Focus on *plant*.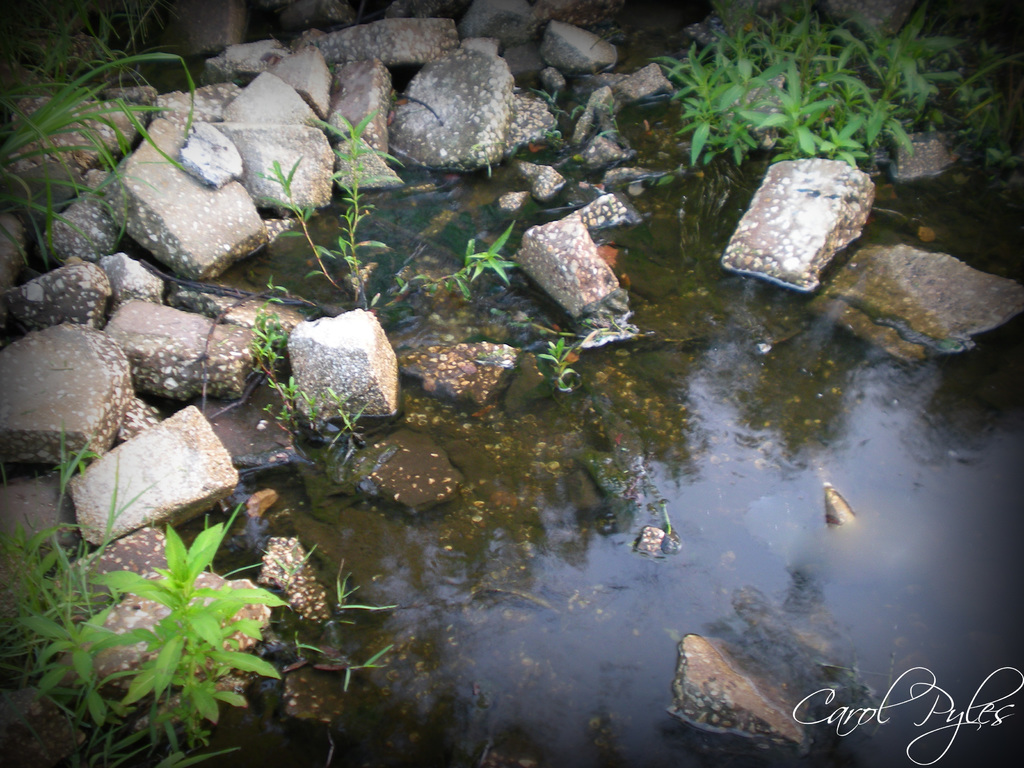
Focused at box=[0, 1, 202, 285].
